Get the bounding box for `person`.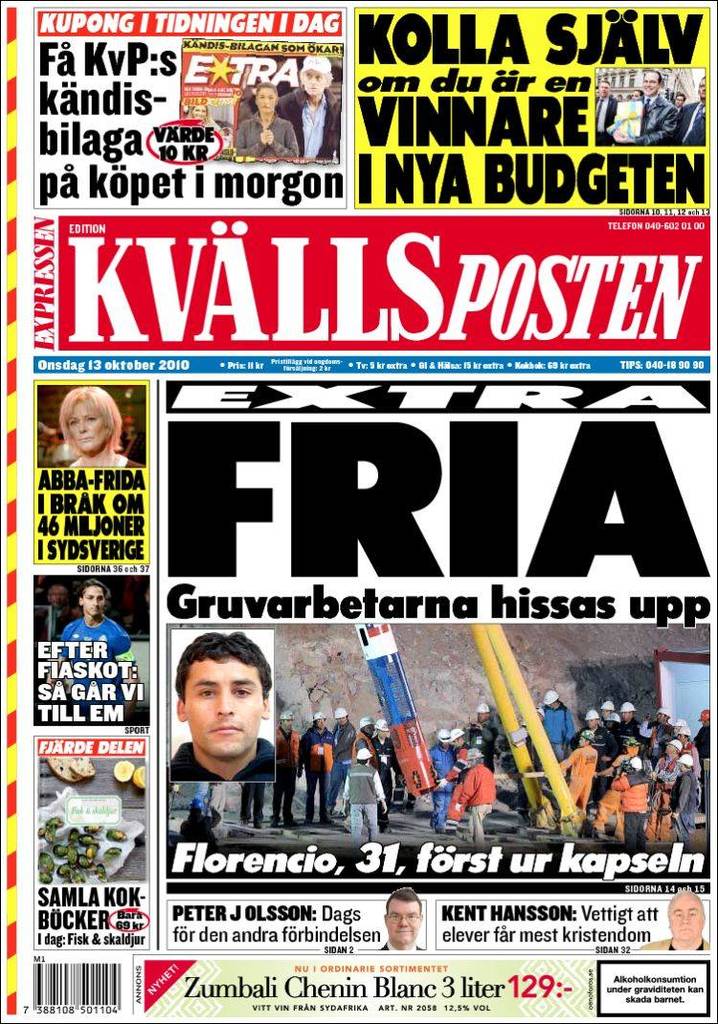
left=275, top=711, right=298, bottom=826.
